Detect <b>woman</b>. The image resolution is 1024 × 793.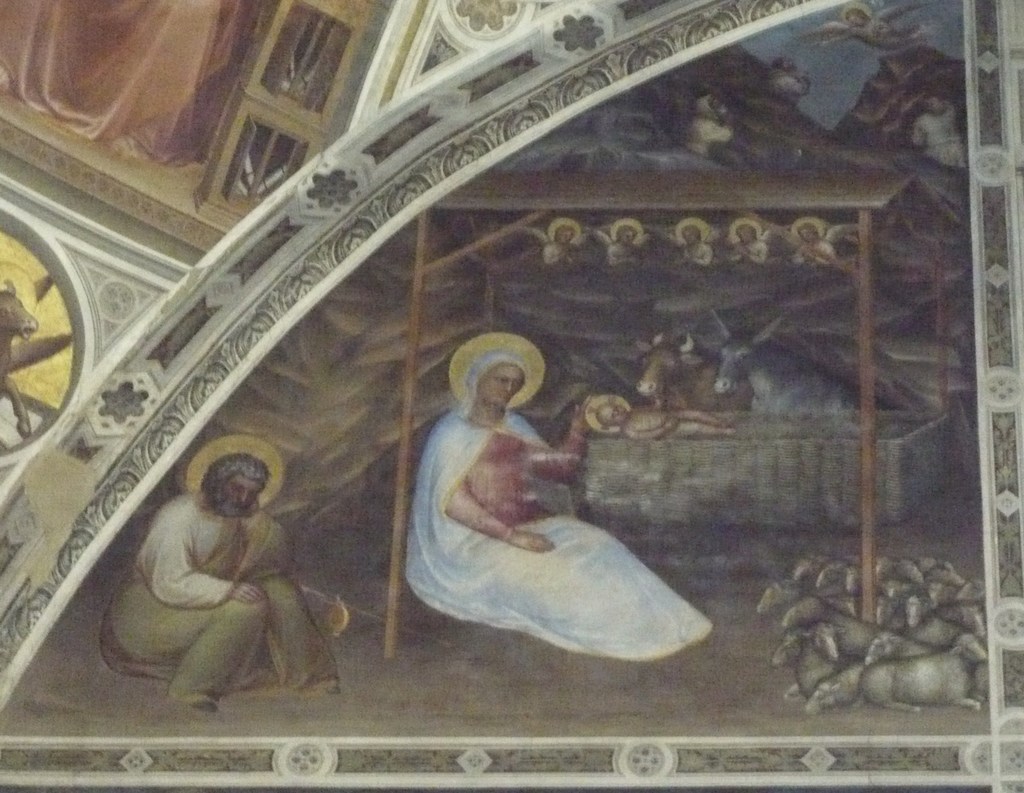
crop(378, 331, 712, 676).
